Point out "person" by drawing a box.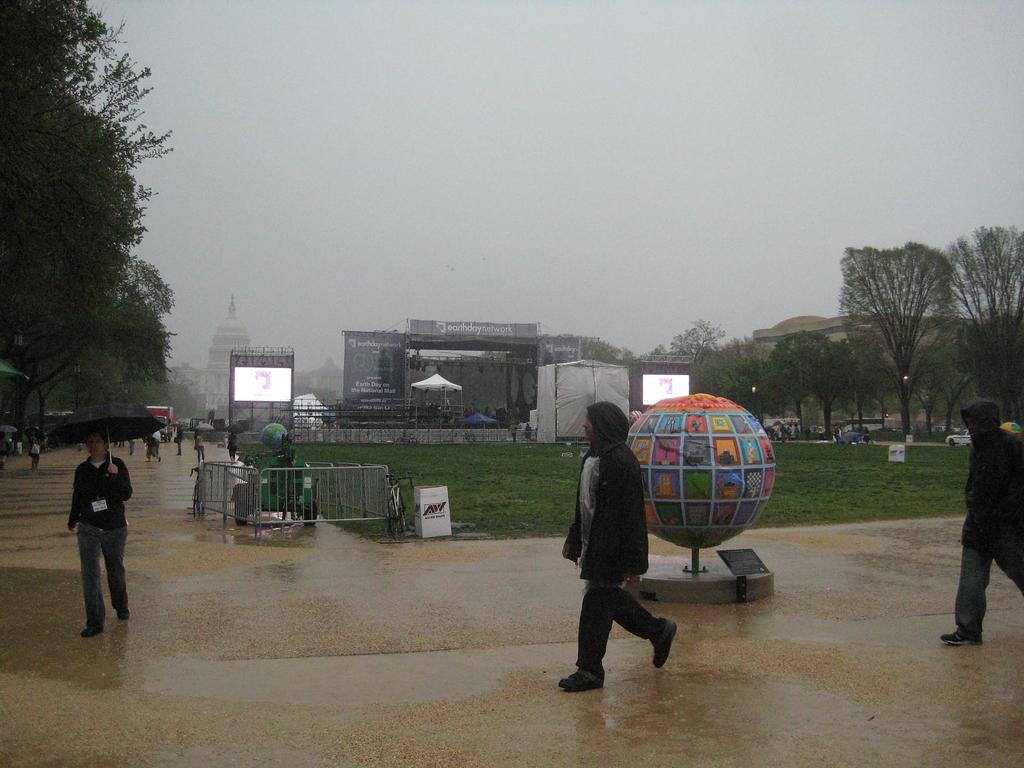
(153, 426, 163, 458).
